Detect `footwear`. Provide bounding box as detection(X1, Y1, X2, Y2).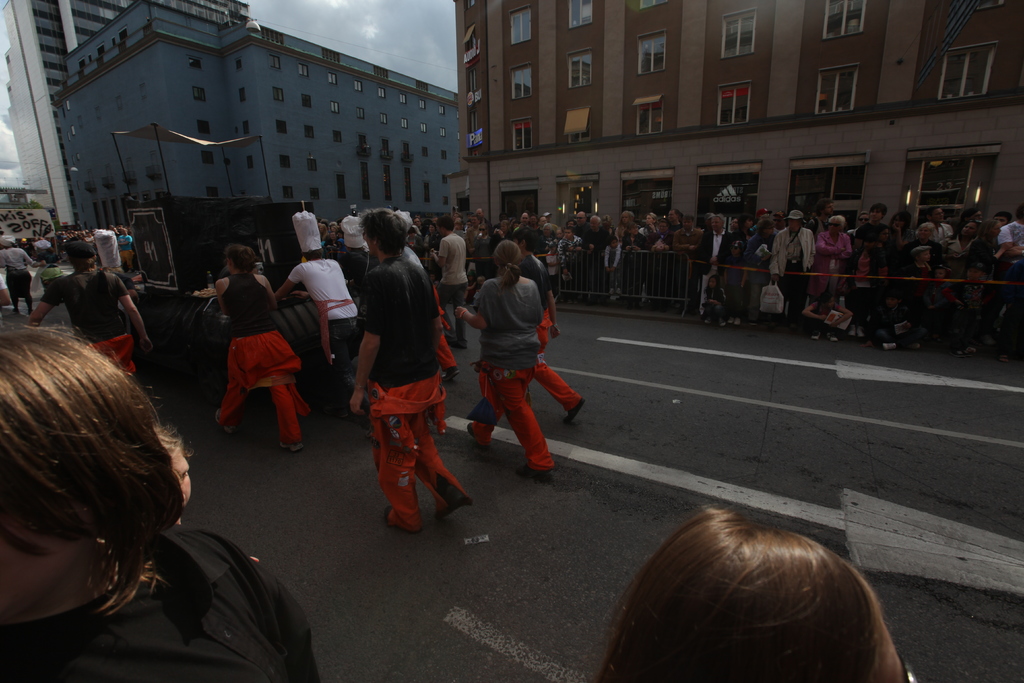
detection(712, 313, 724, 334).
